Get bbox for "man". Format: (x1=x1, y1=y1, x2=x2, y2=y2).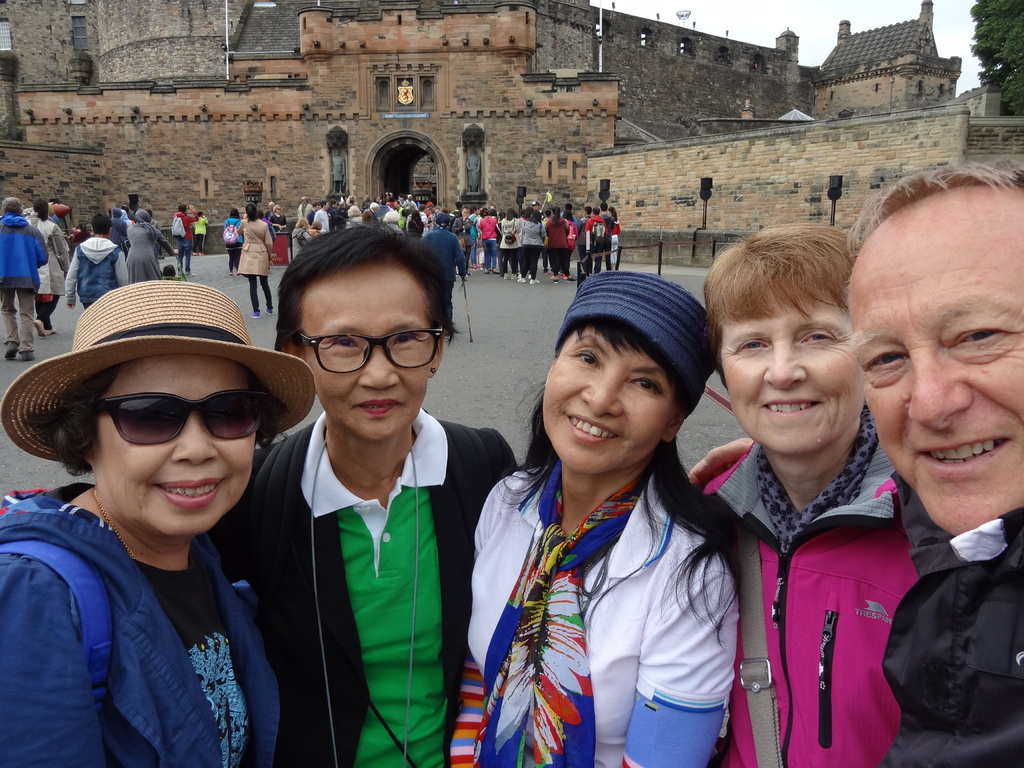
(x1=417, y1=212, x2=469, y2=339).
